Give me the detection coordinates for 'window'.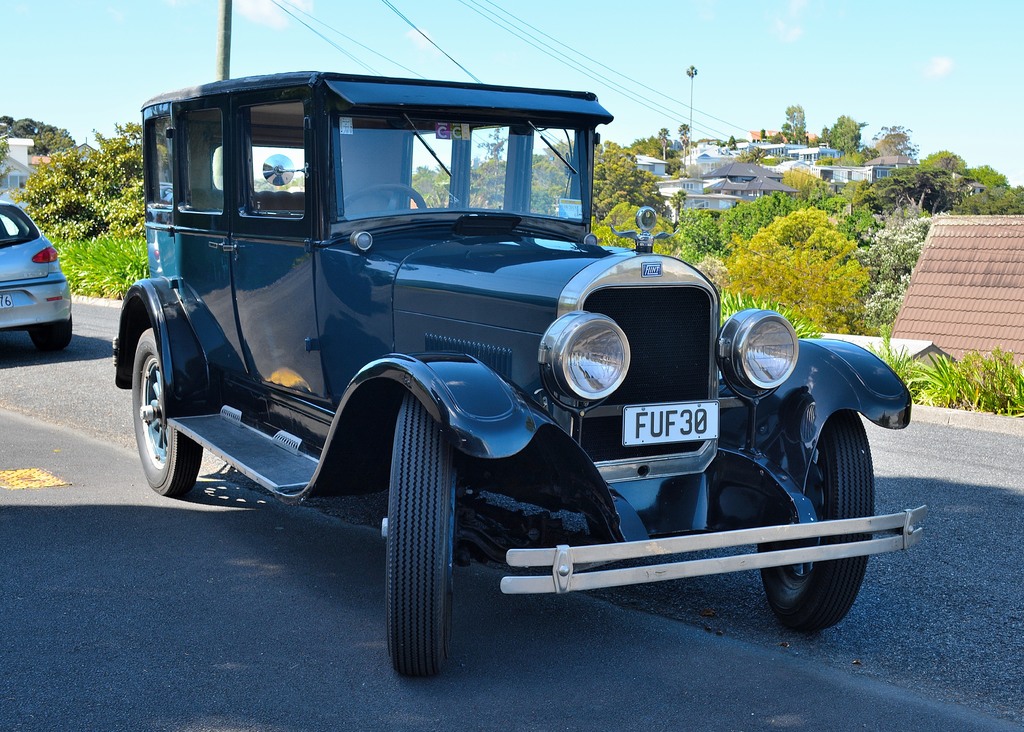
x1=244 y1=109 x2=298 y2=211.
